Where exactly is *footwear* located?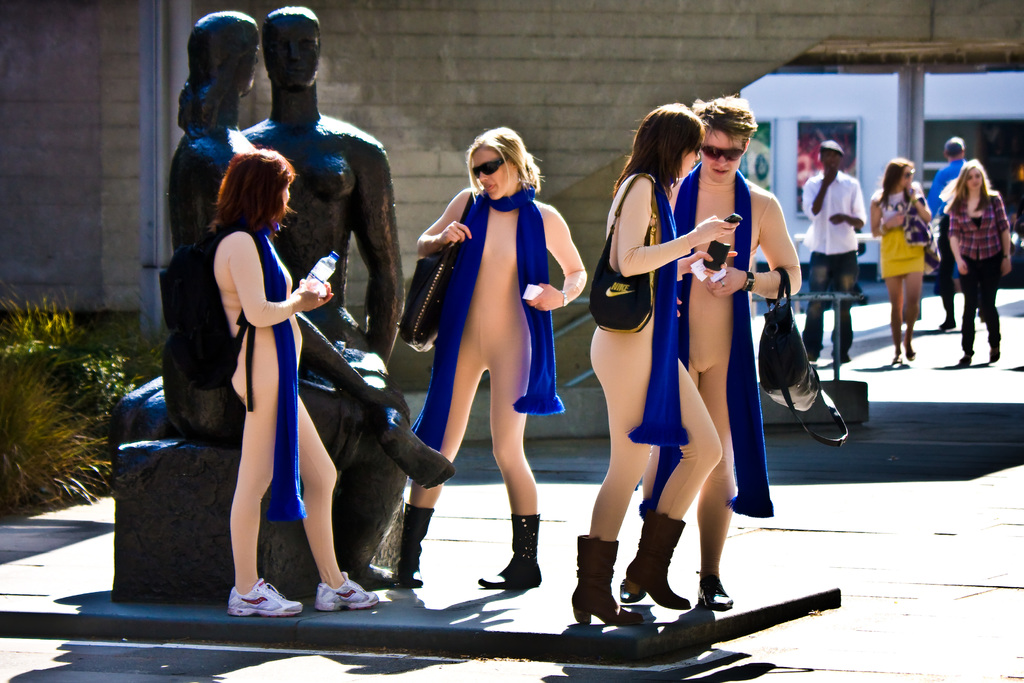
Its bounding box is select_region(214, 576, 301, 627).
